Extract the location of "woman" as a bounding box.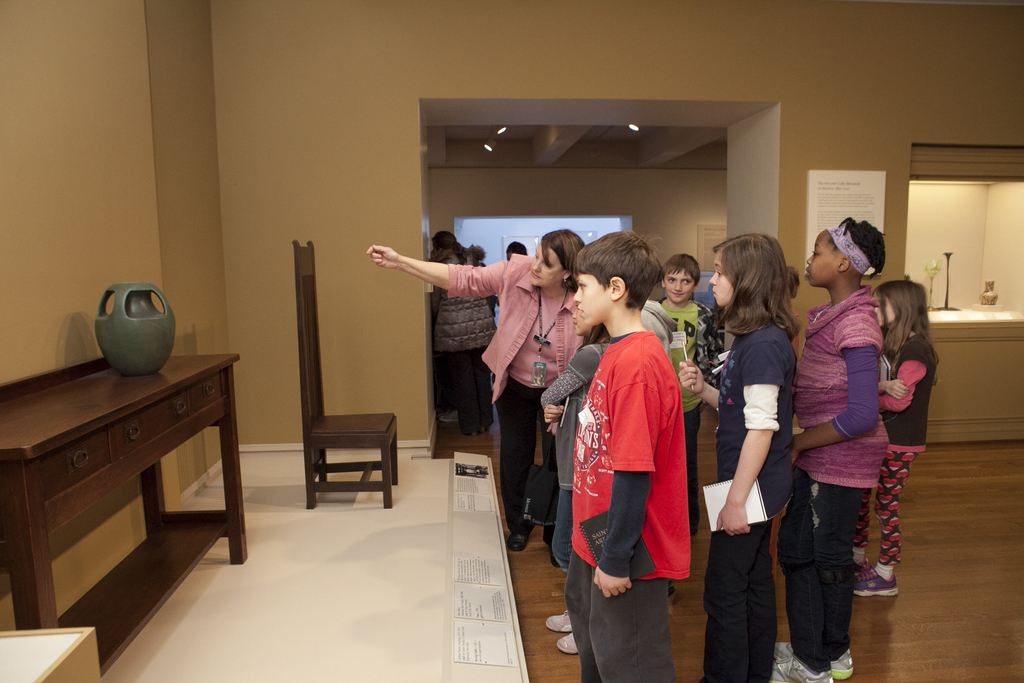
367, 227, 586, 561.
